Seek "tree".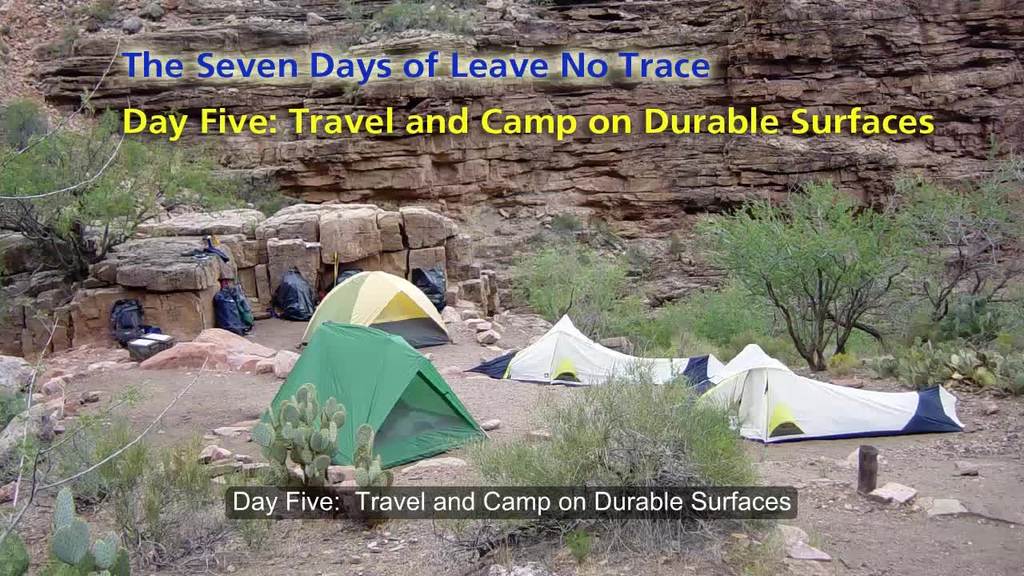
{"x1": 698, "y1": 174, "x2": 942, "y2": 361}.
